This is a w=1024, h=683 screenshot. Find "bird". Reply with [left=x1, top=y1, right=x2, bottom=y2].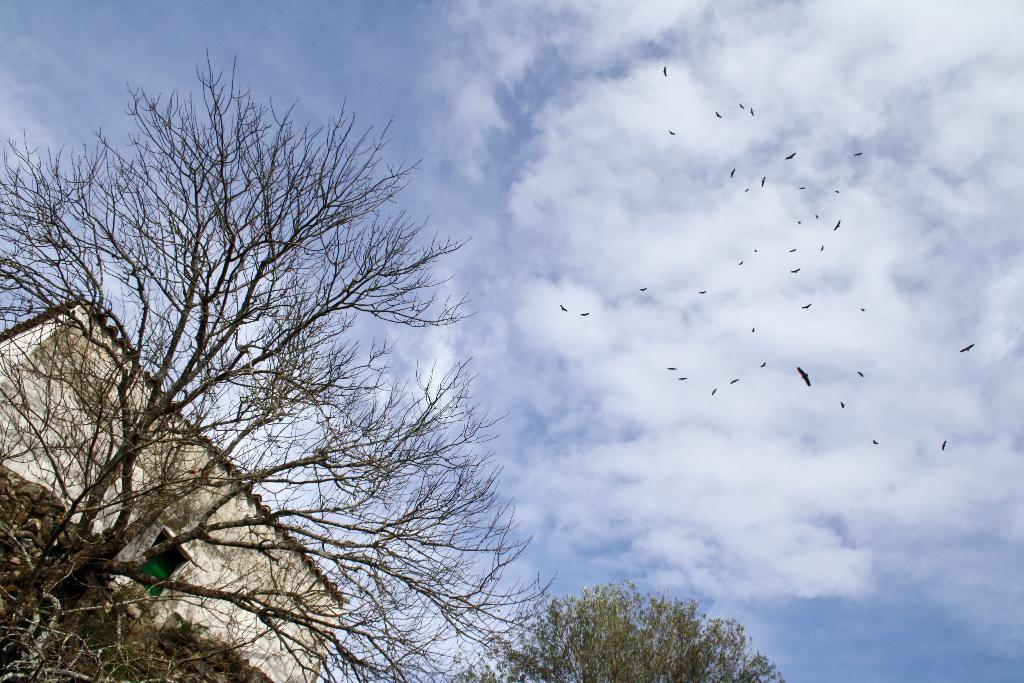
[left=635, top=283, right=650, bottom=292].
